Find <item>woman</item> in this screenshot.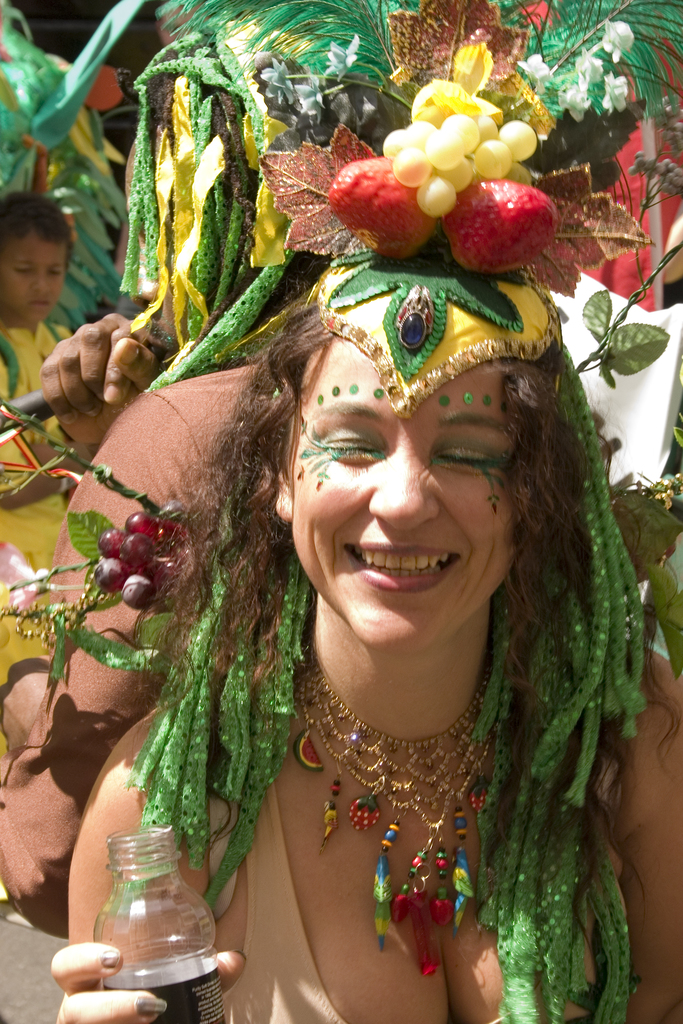
The bounding box for <item>woman</item> is <bbox>42, 122, 655, 1004</bbox>.
